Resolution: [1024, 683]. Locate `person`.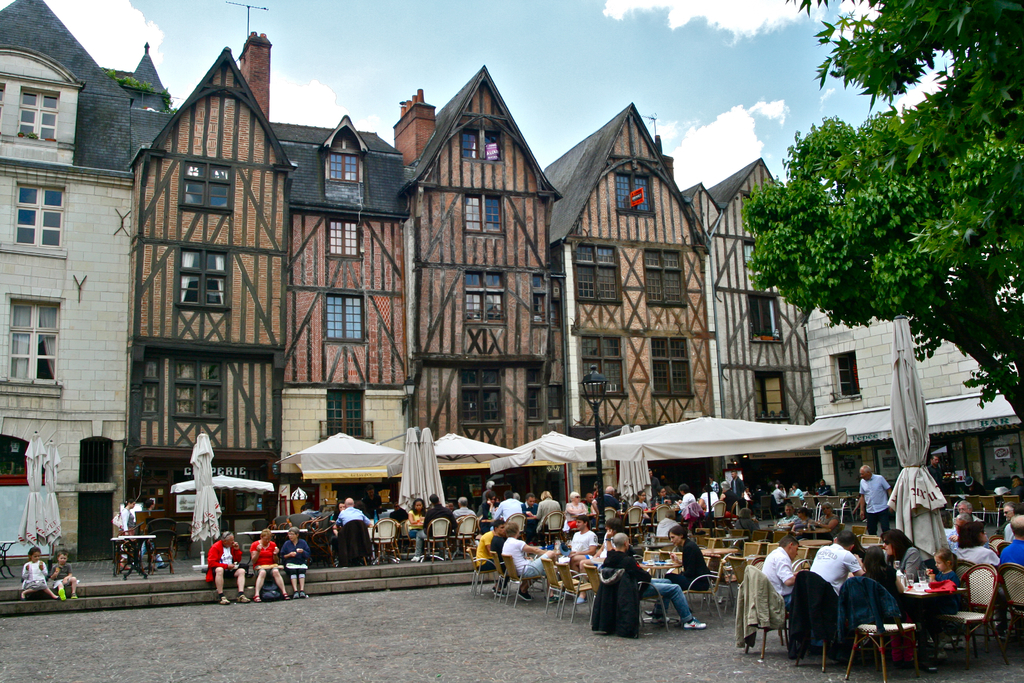
949 514 1004 566.
